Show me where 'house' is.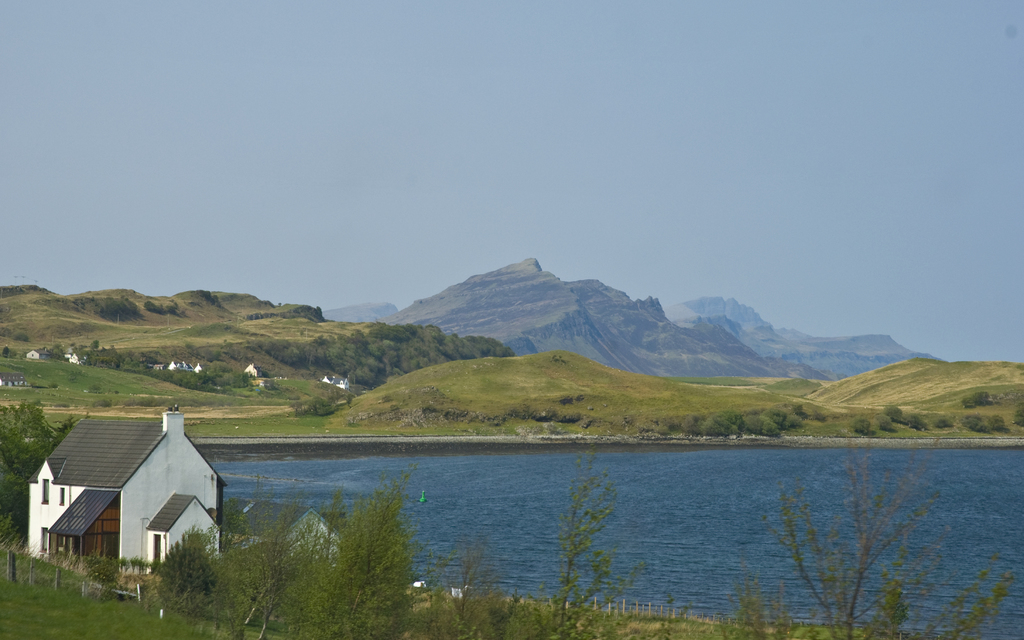
'house' is at box=[22, 347, 51, 359].
